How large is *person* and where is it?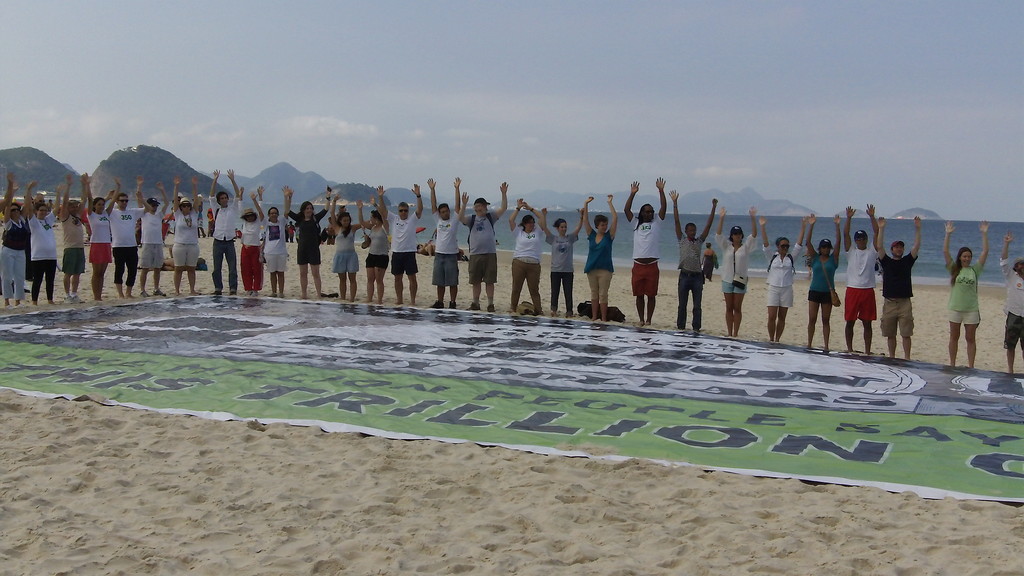
Bounding box: 672,192,722,331.
